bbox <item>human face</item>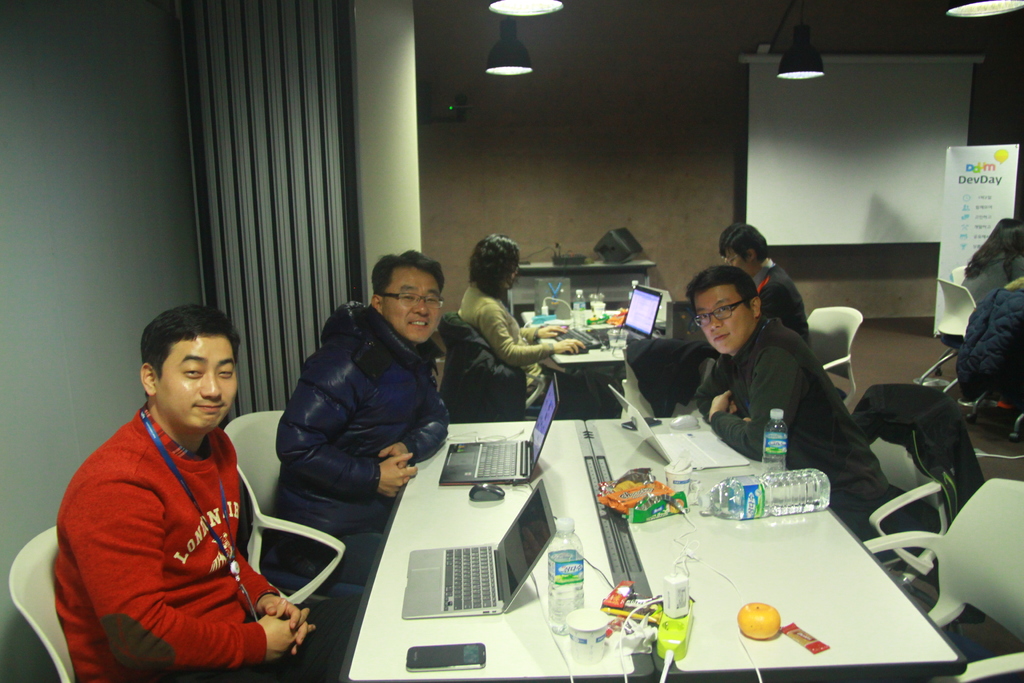
locate(731, 247, 755, 273)
